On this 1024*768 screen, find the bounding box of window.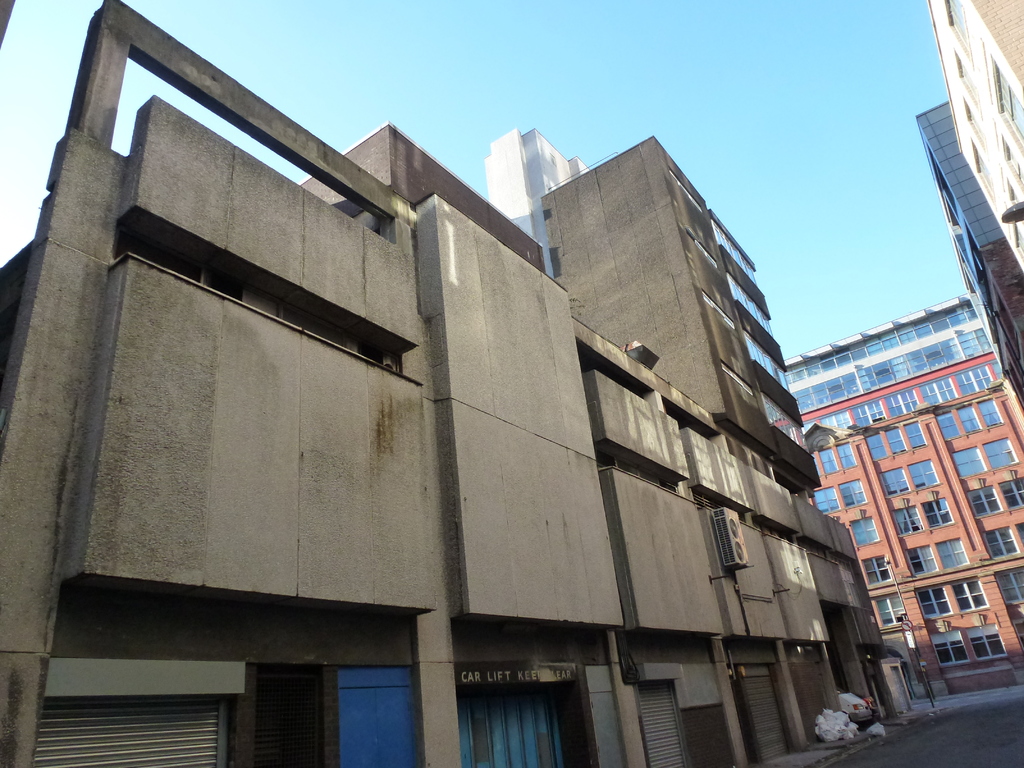
Bounding box: (851, 516, 877, 548).
